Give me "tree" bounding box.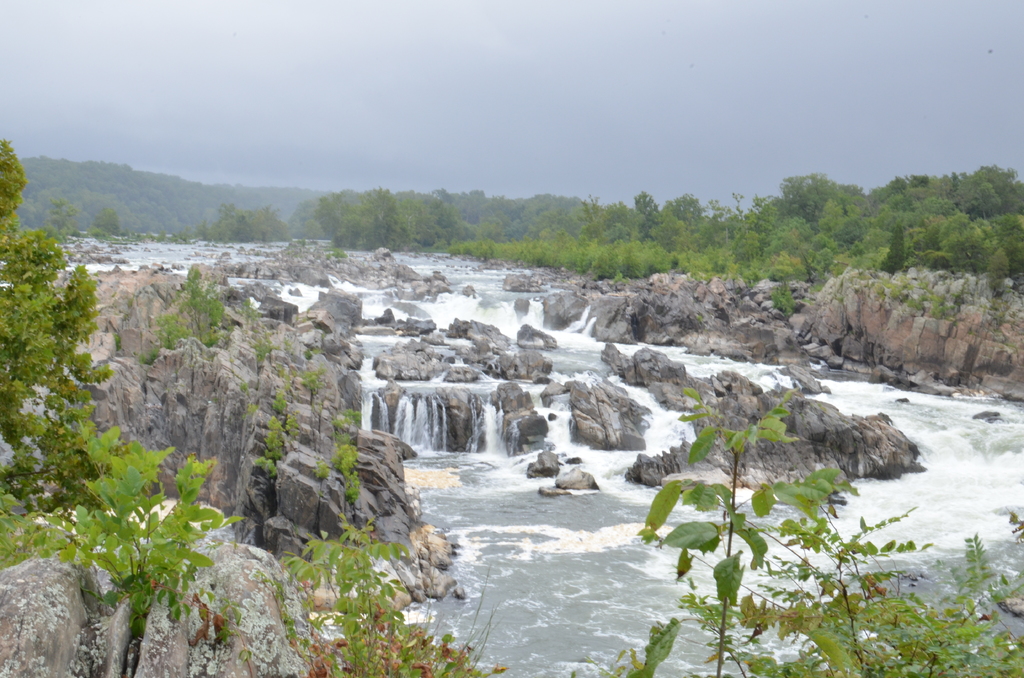
(0, 136, 106, 518).
